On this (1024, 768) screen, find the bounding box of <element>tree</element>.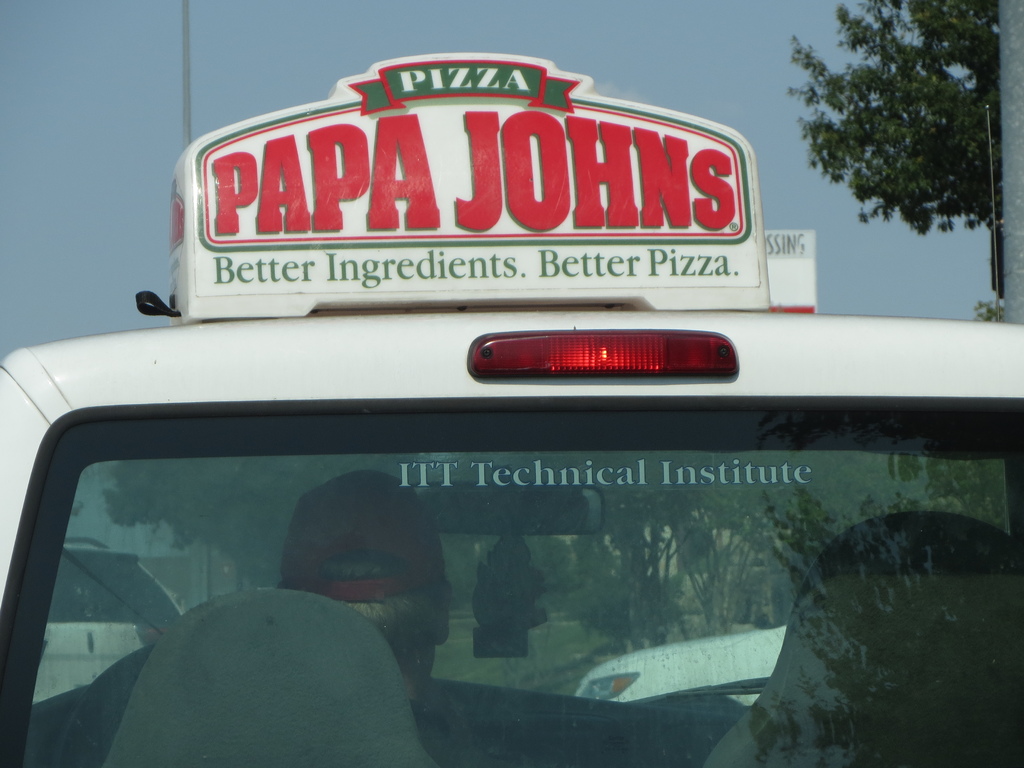
Bounding box: rect(100, 463, 428, 585).
